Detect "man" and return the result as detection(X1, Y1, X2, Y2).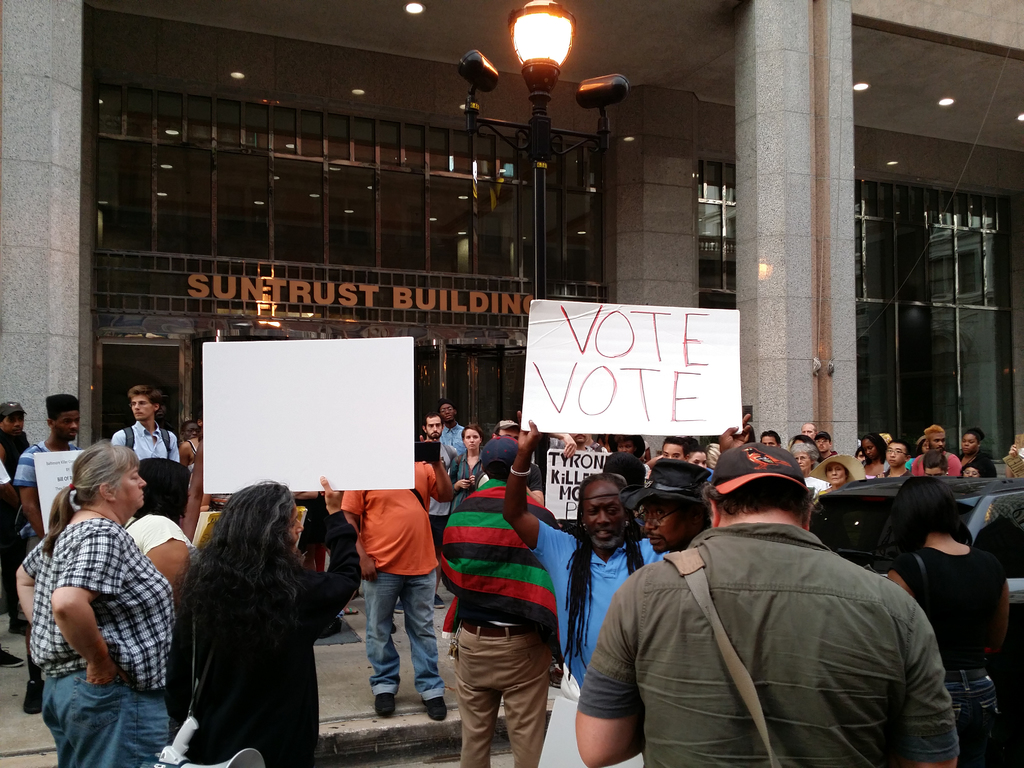
detection(0, 401, 30, 612).
